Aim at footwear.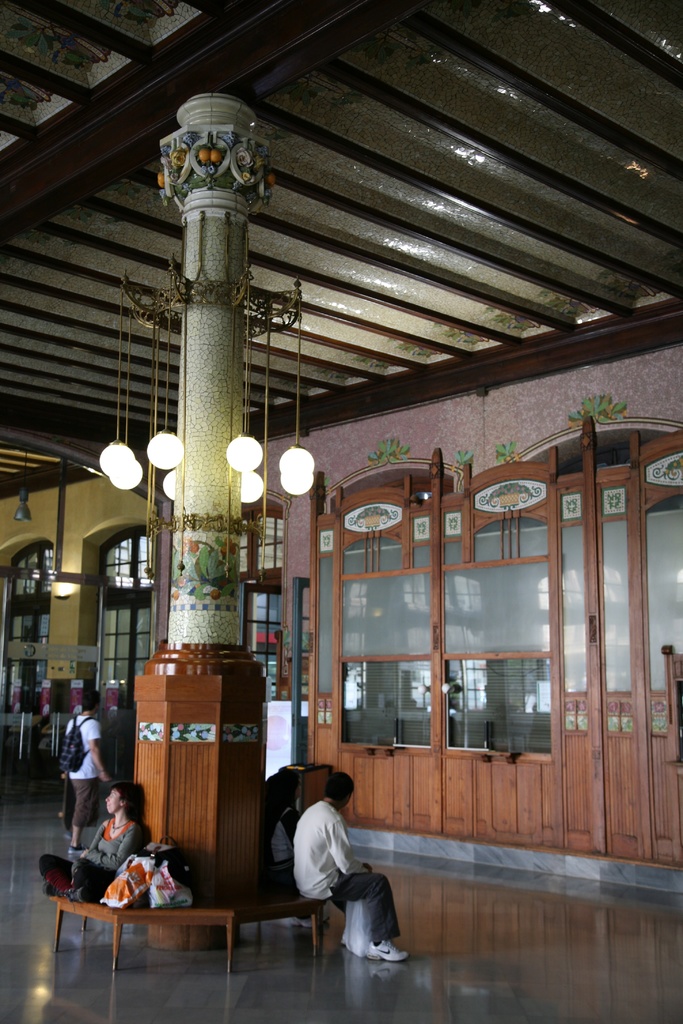
Aimed at rect(365, 943, 407, 966).
